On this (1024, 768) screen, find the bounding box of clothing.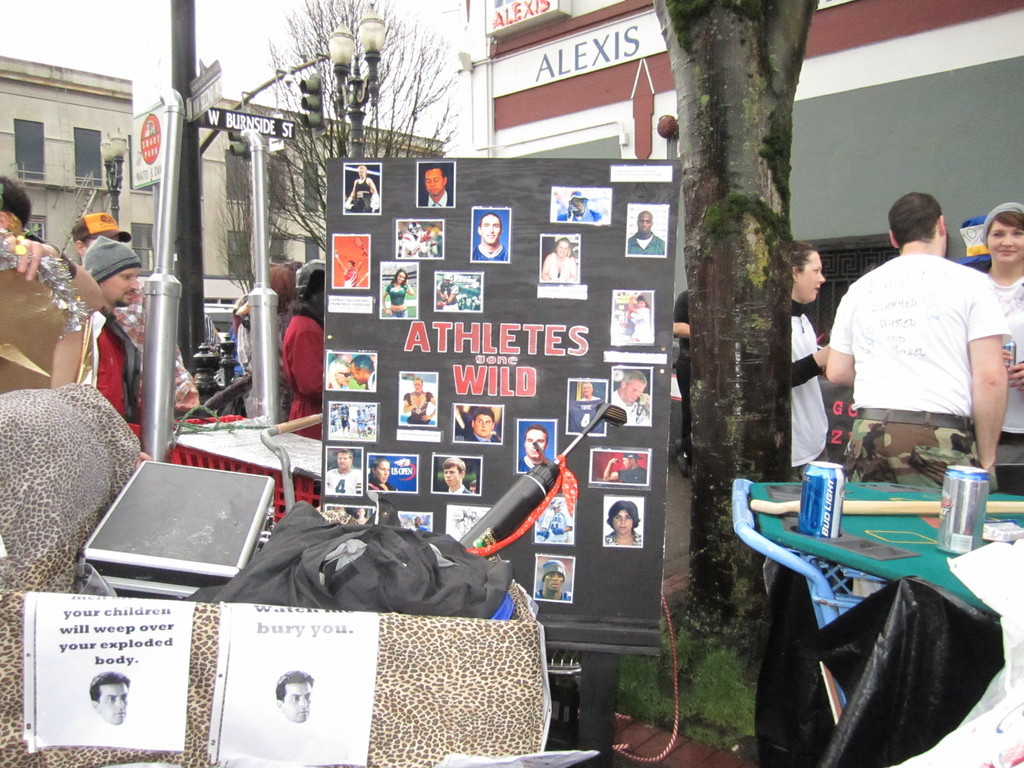
Bounding box: [630,303,651,343].
